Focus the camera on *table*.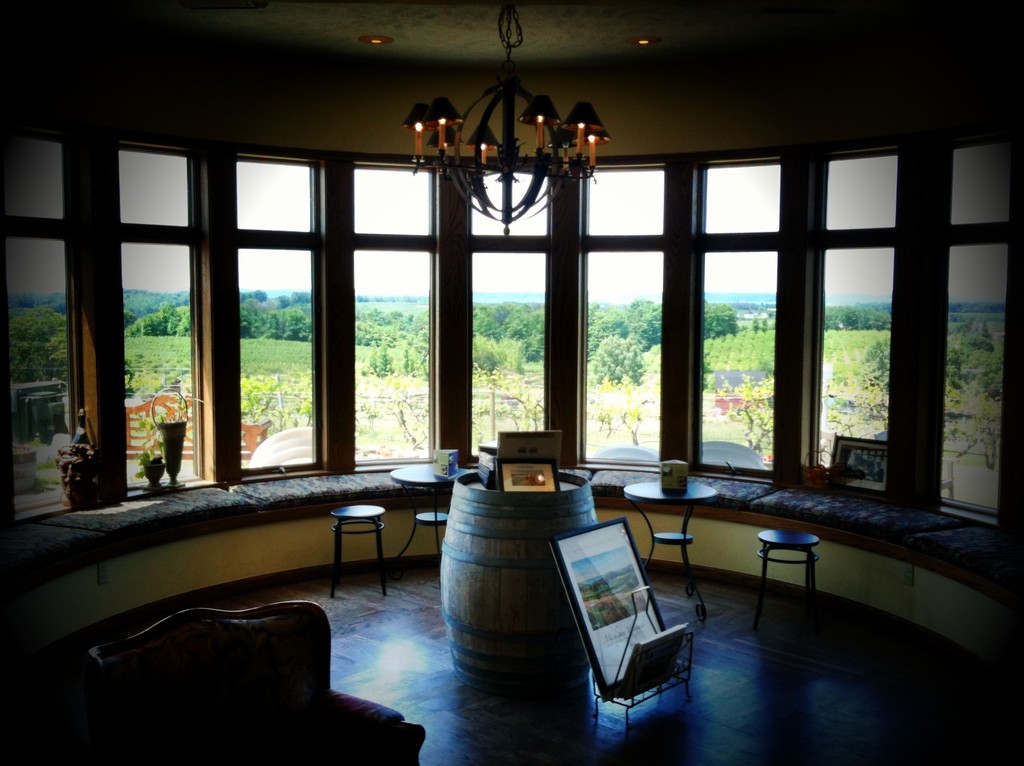
Focus region: [left=755, top=527, right=823, bottom=621].
